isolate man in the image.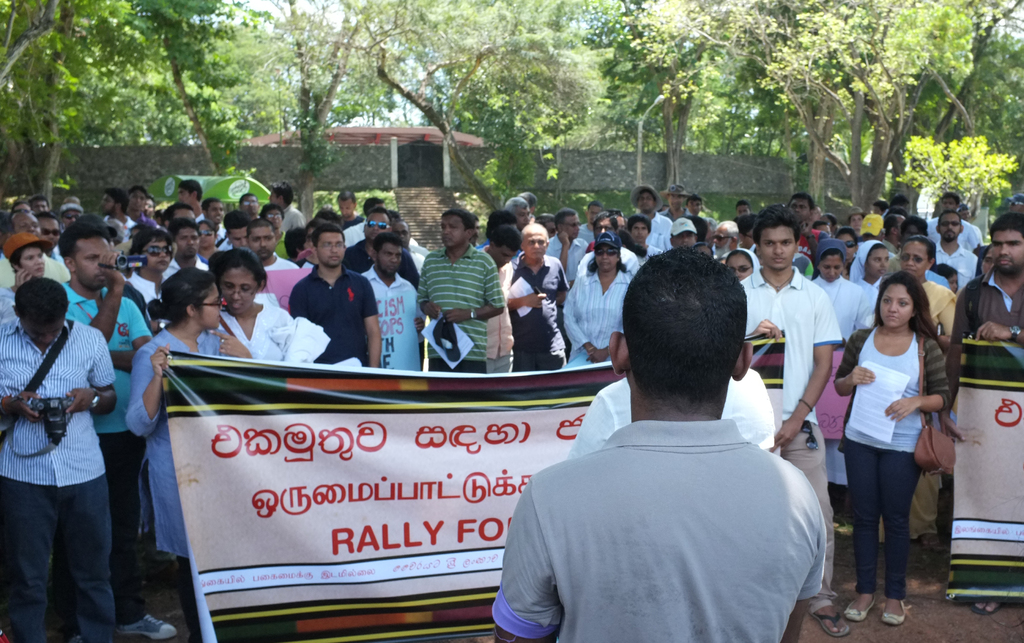
Isolated region: {"x1": 664, "y1": 215, "x2": 691, "y2": 248}.
